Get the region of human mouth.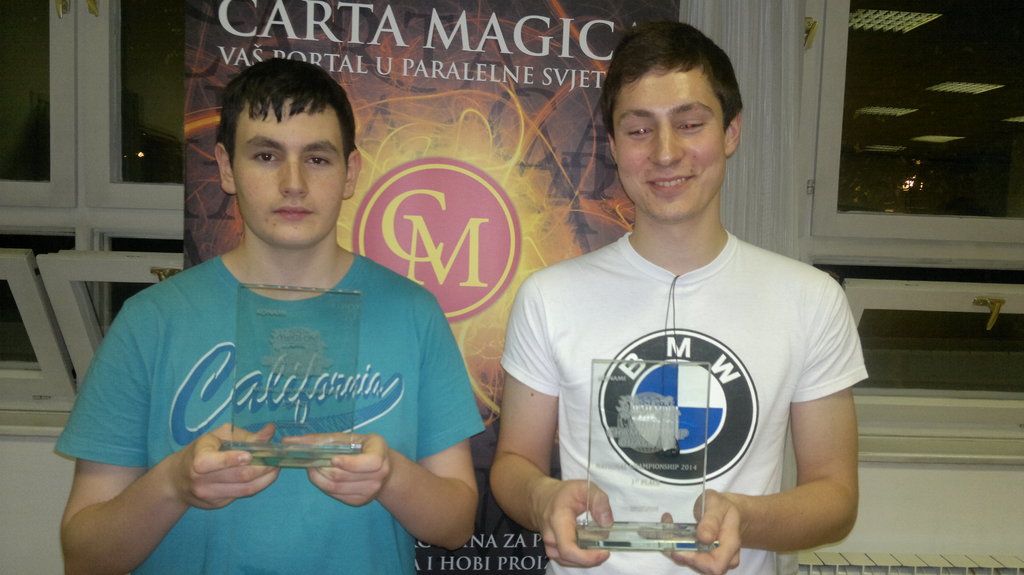
region(646, 172, 698, 198).
